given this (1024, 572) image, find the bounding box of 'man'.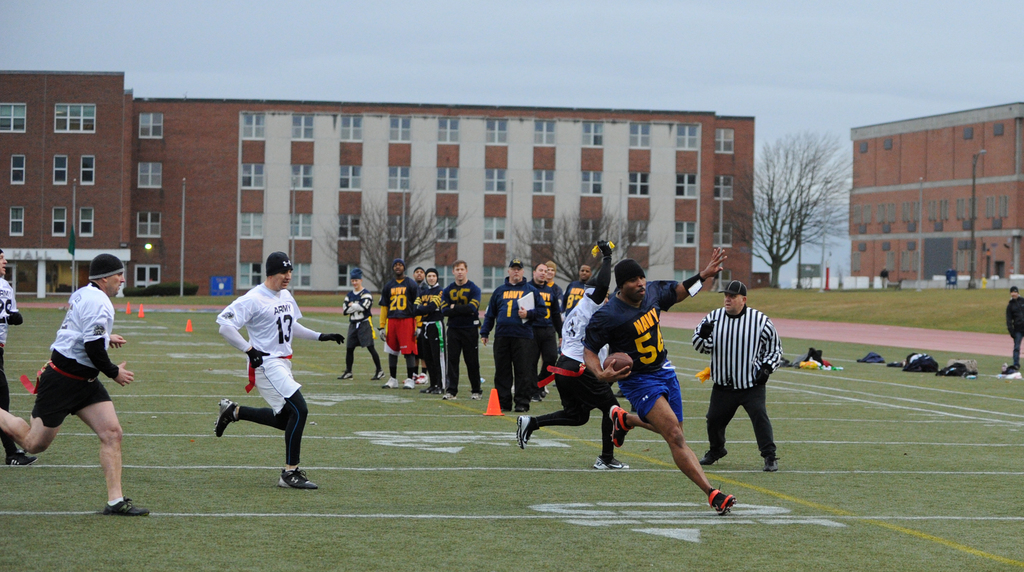
detection(523, 258, 569, 400).
